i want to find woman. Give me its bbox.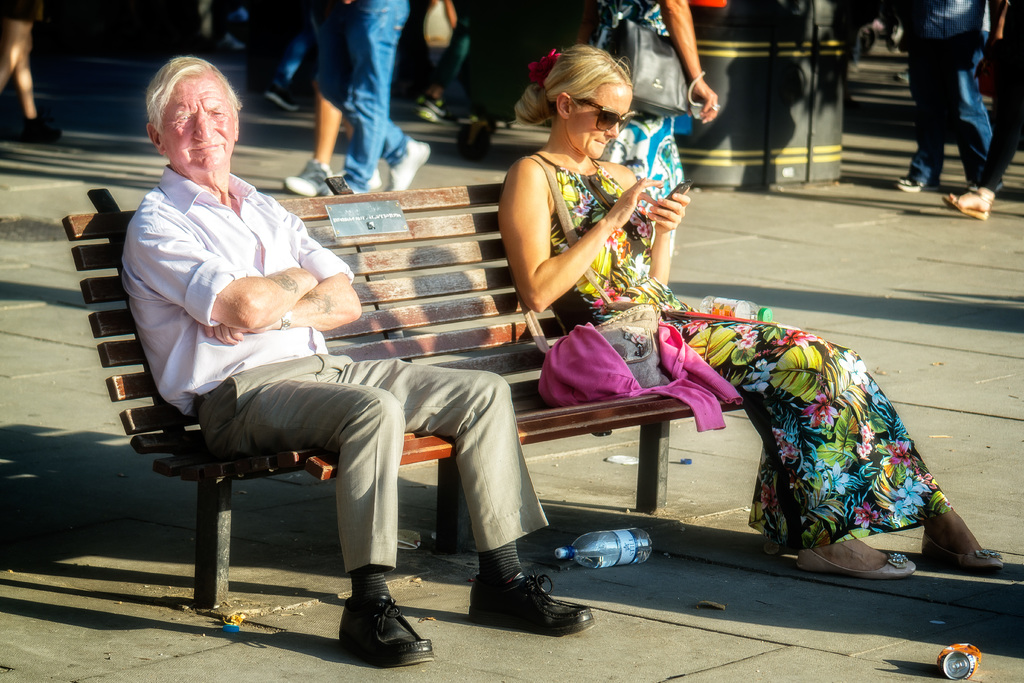
l=490, t=37, r=1012, b=589.
